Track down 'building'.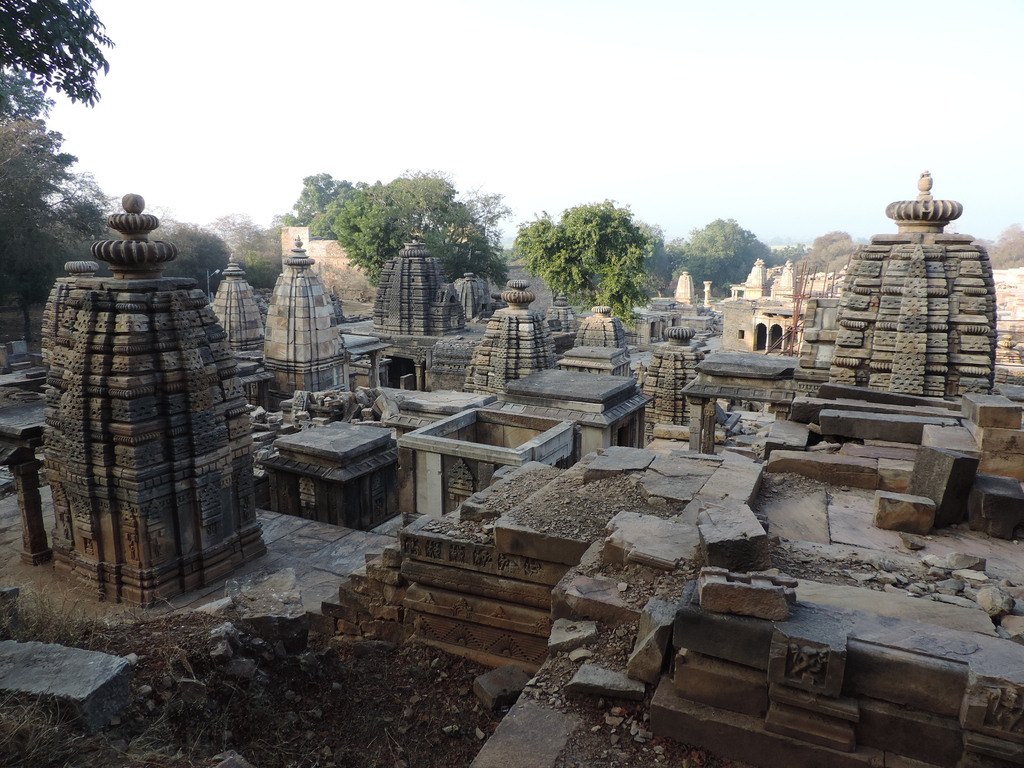
Tracked to BBox(268, 243, 353, 399).
